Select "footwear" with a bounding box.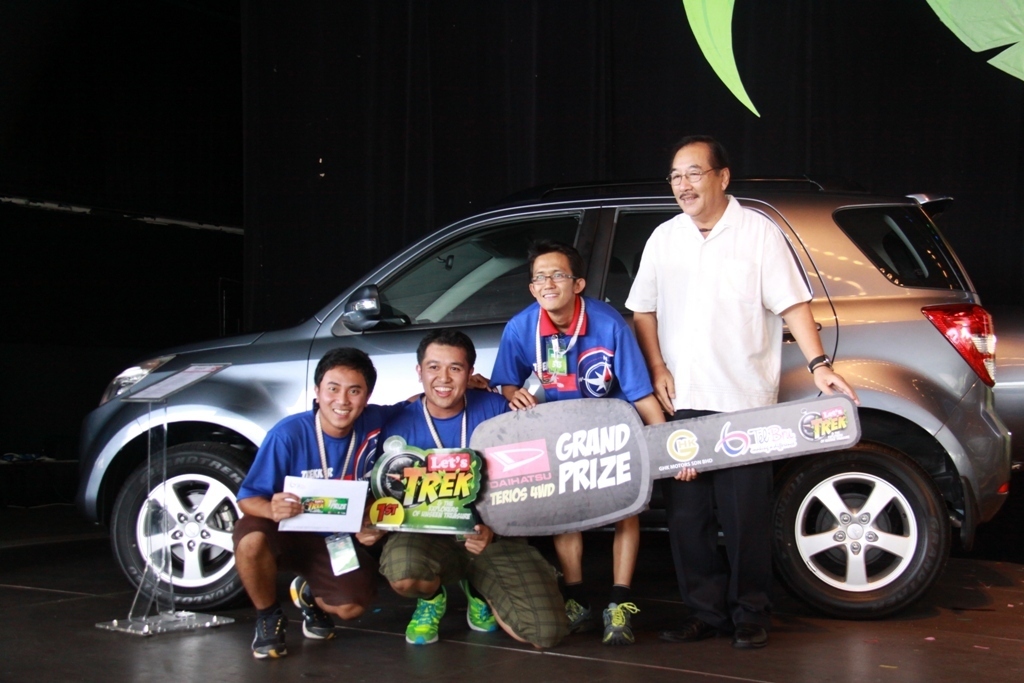
<box>604,602,640,646</box>.
